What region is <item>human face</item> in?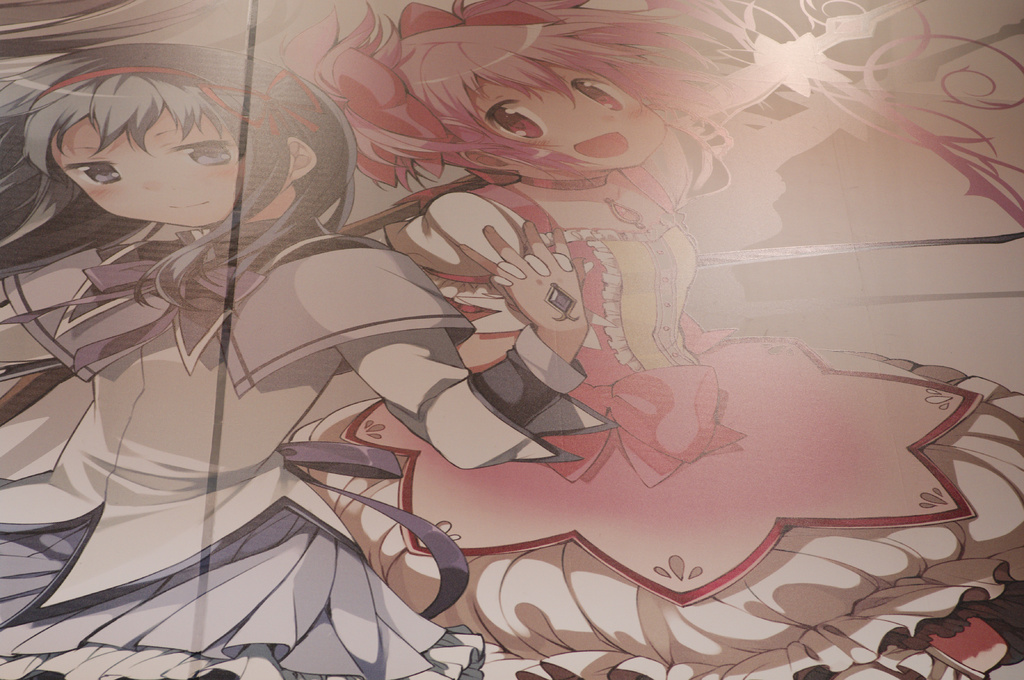
bbox=(50, 105, 241, 228).
